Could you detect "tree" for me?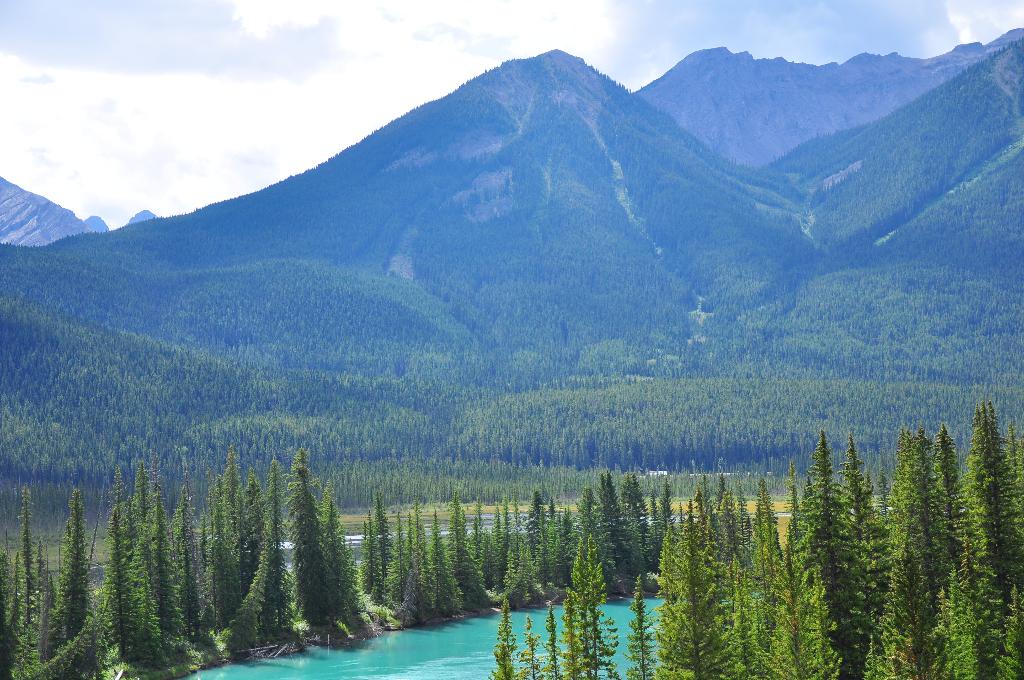
Detection result: l=796, t=429, r=866, b=679.
